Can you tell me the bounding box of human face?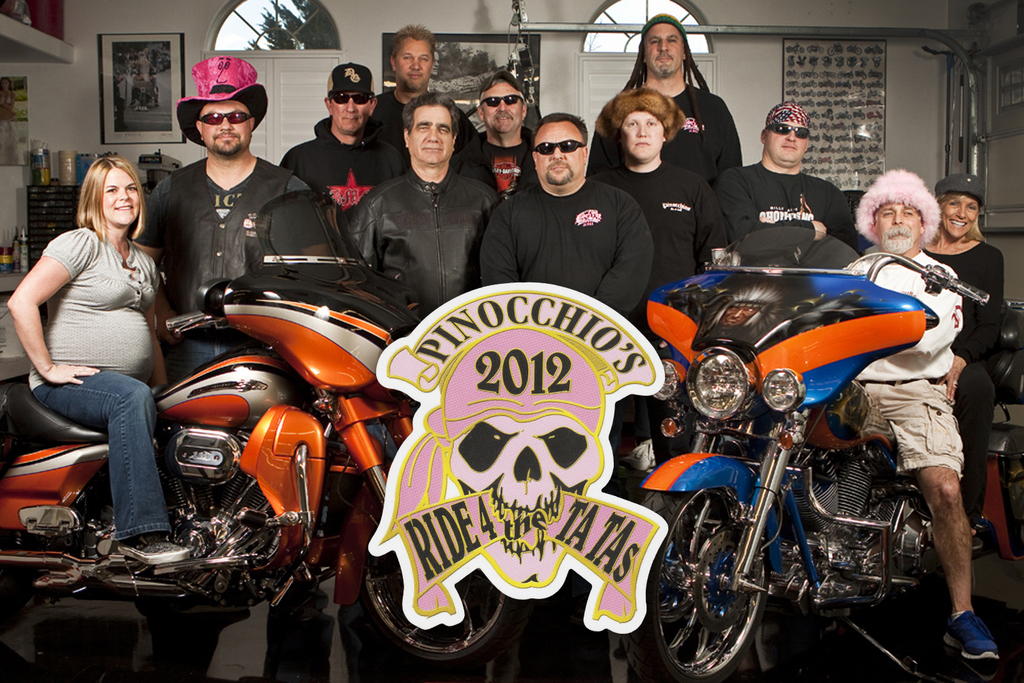
pyautogui.locateOnScreen(102, 165, 141, 228).
